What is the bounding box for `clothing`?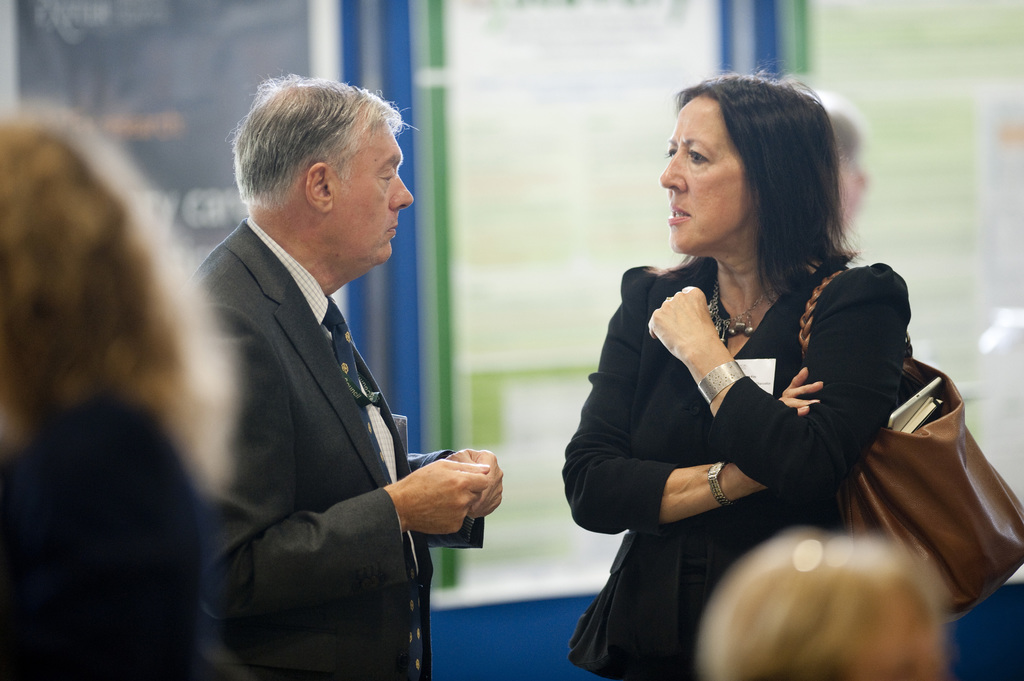
562:252:920:680.
